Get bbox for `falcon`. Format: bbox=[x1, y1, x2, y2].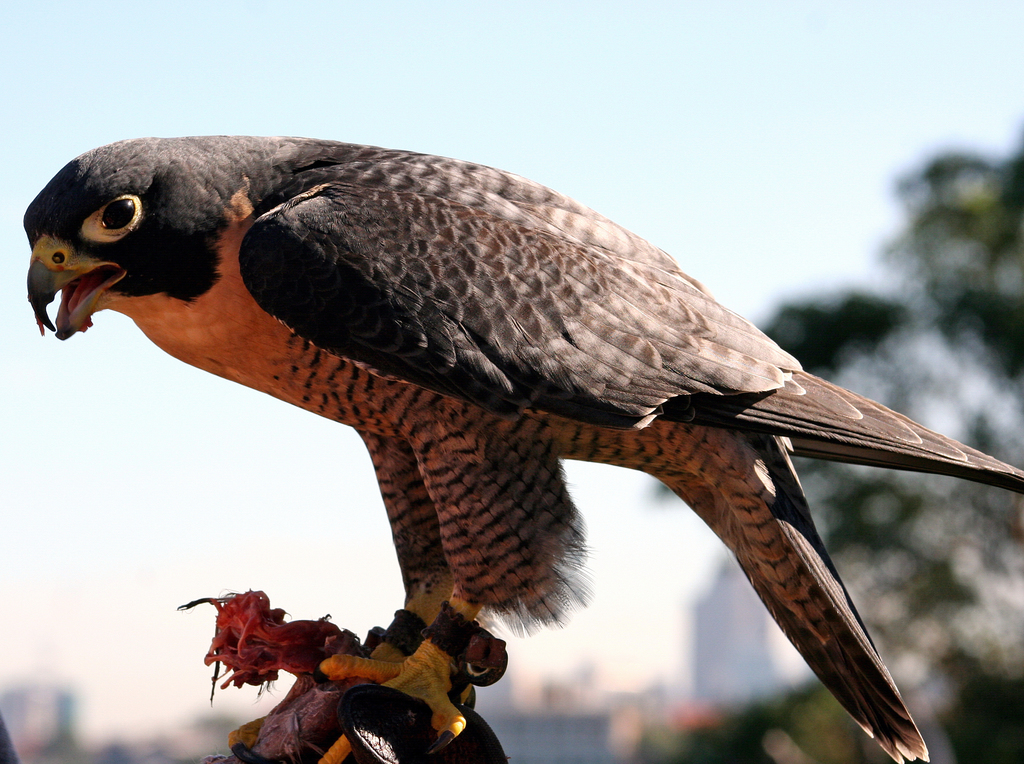
bbox=[17, 133, 1023, 763].
